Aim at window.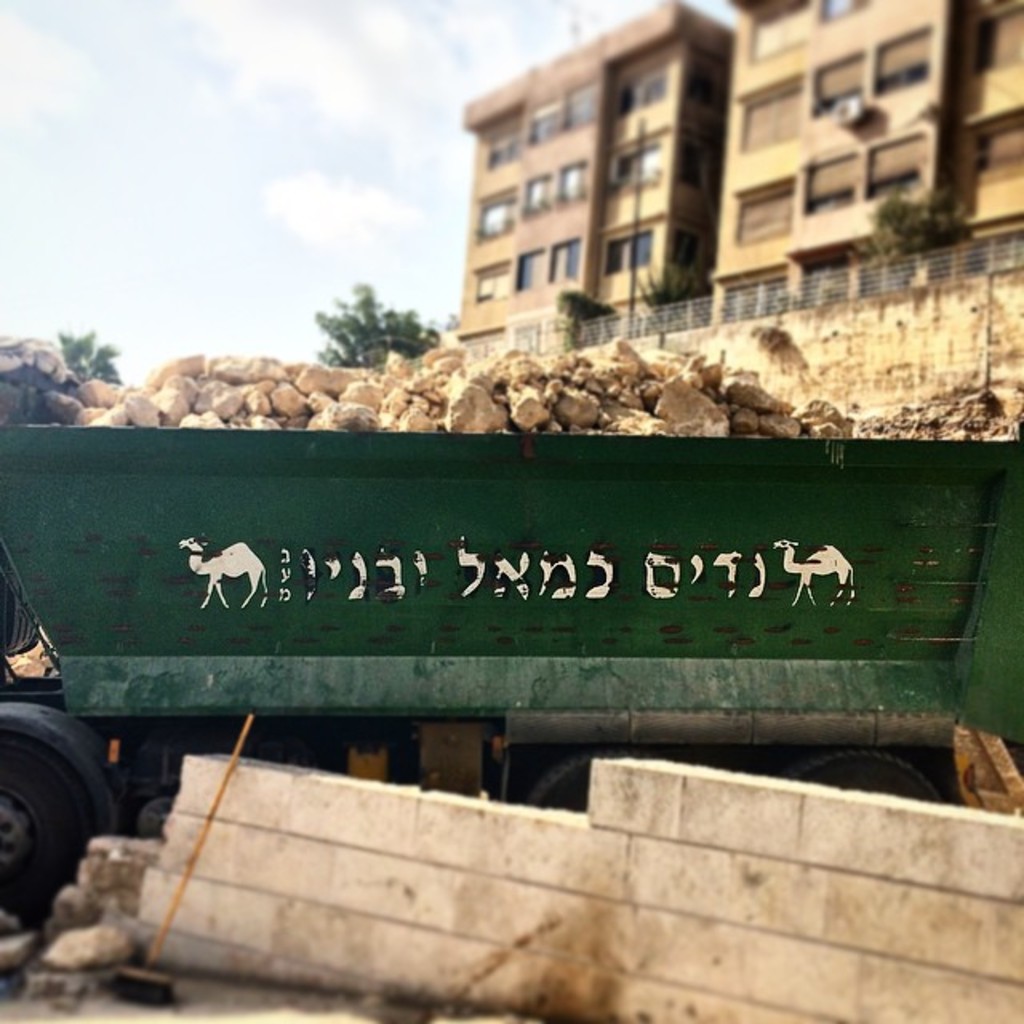
Aimed at rect(750, 2, 810, 56).
